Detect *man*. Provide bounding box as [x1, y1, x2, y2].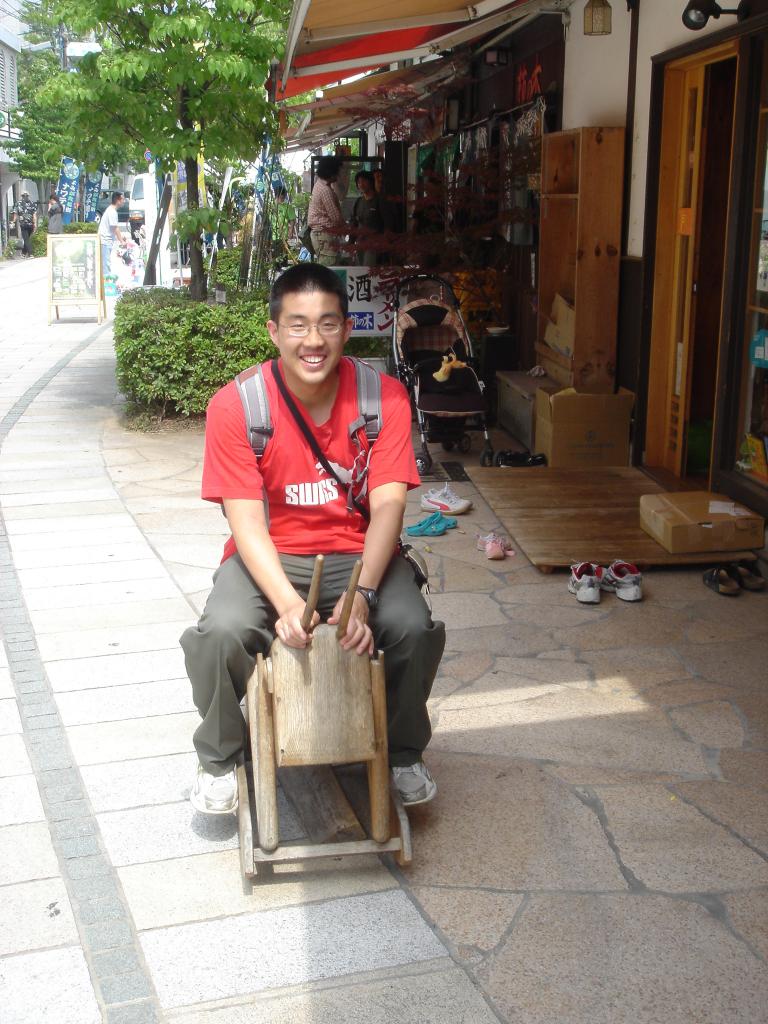
[93, 190, 127, 273].
